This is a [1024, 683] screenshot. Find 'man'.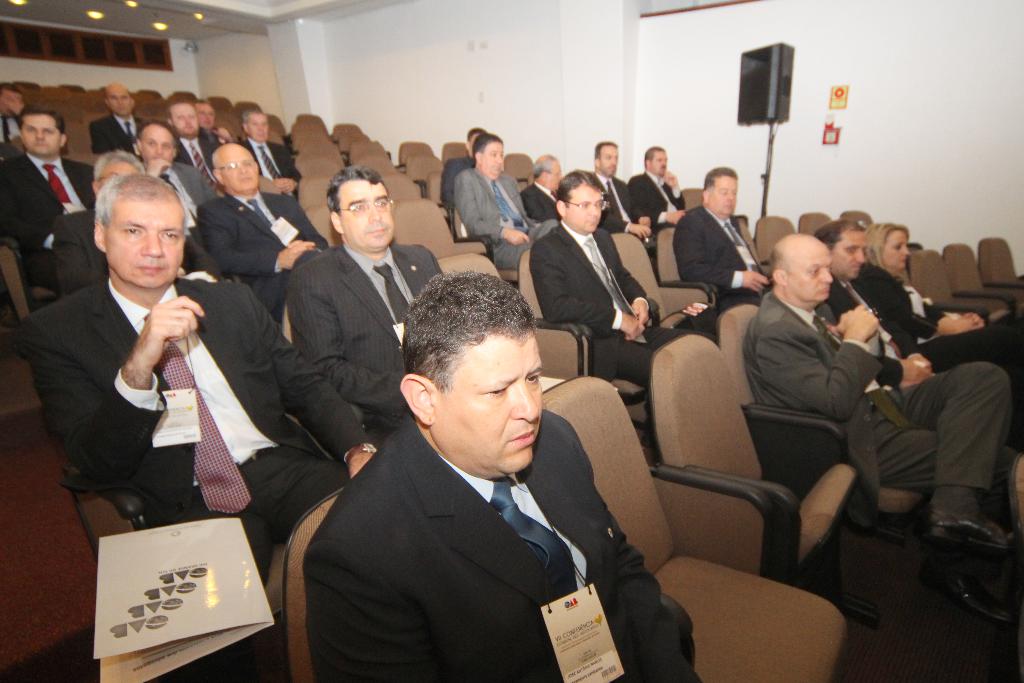
Bounding box: box(671, 168, 770, 314).
